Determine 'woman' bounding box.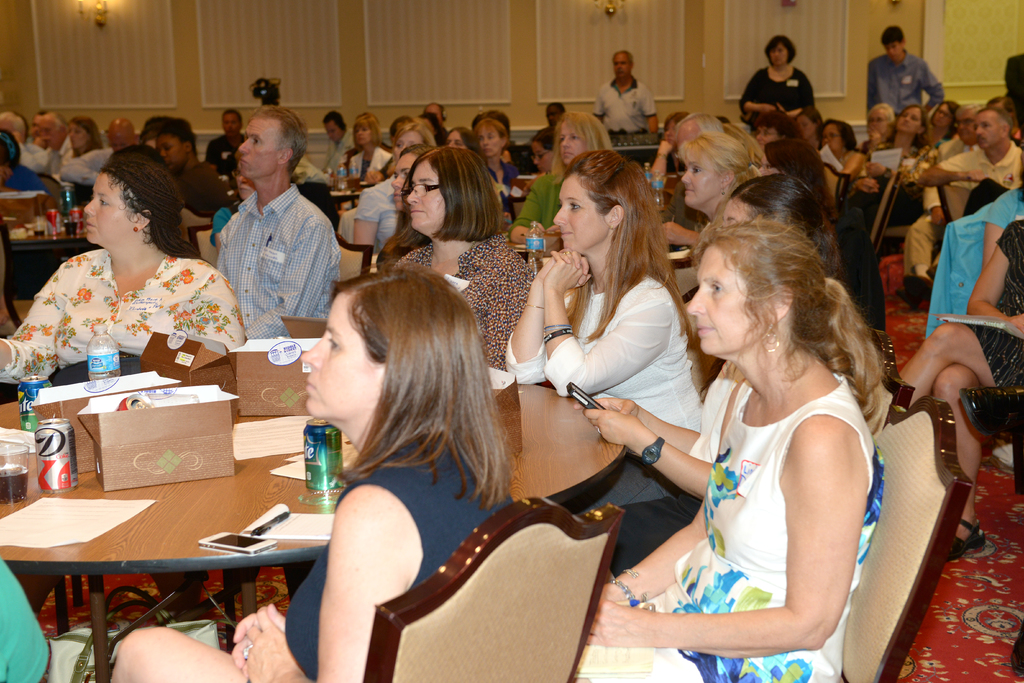
Determined: {"left": 52, "top": 115, "right": 115, "bottom": 185}.
